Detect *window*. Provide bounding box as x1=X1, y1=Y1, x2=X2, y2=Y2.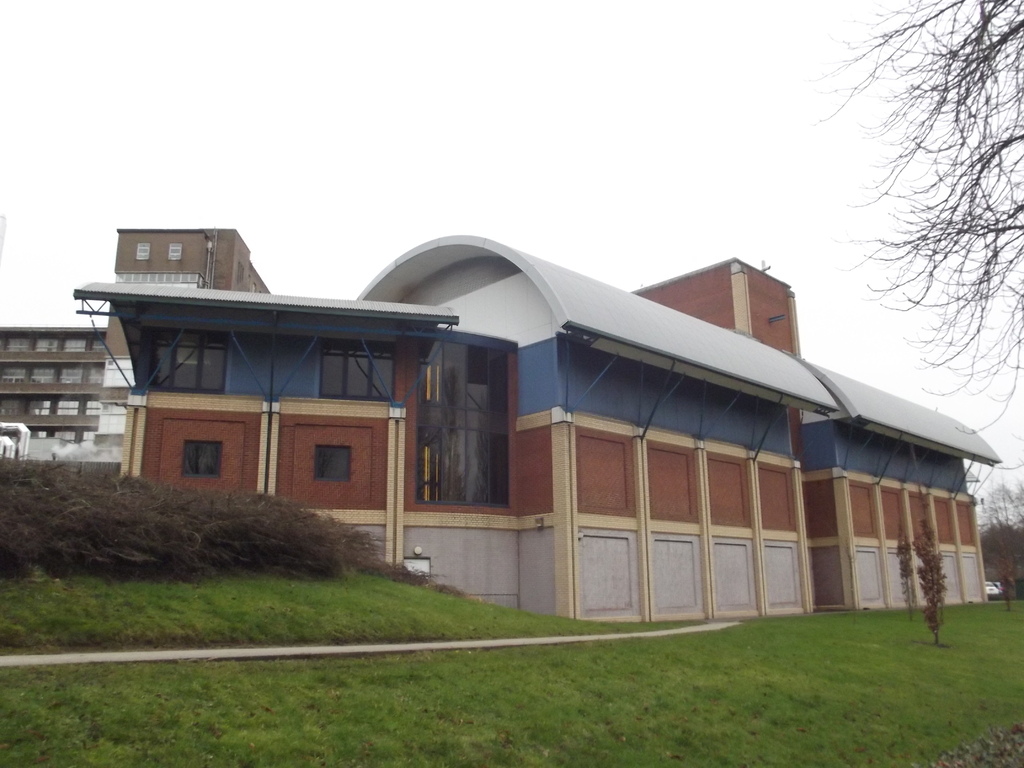
x1=27, y1=363, x2=54, y2=381.
